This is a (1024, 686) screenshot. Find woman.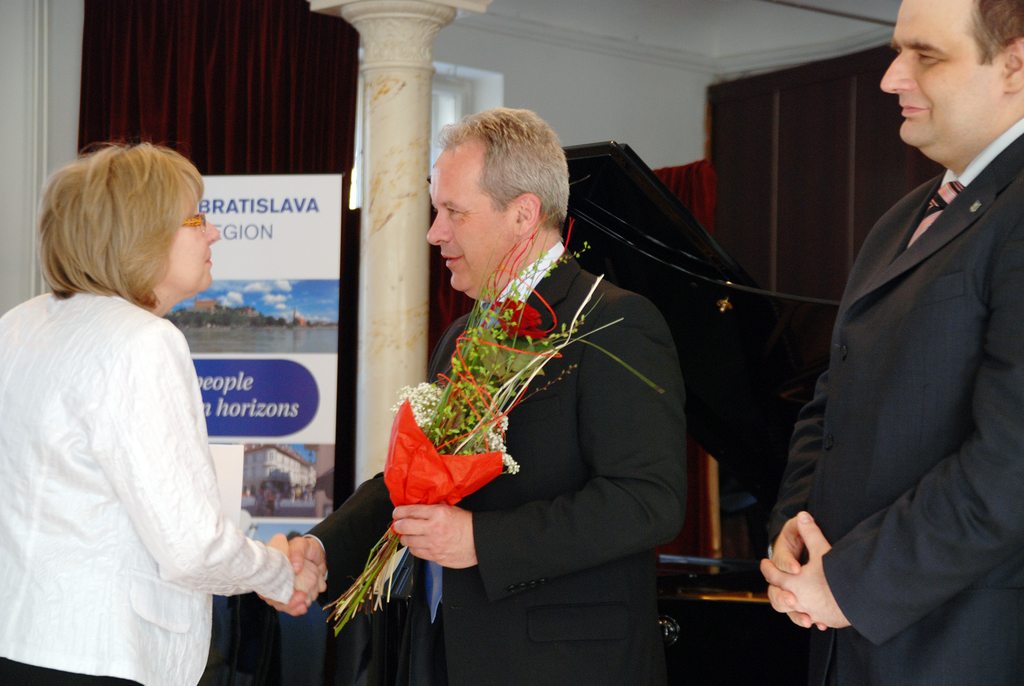
Bounding box: 18/135/292/685.
